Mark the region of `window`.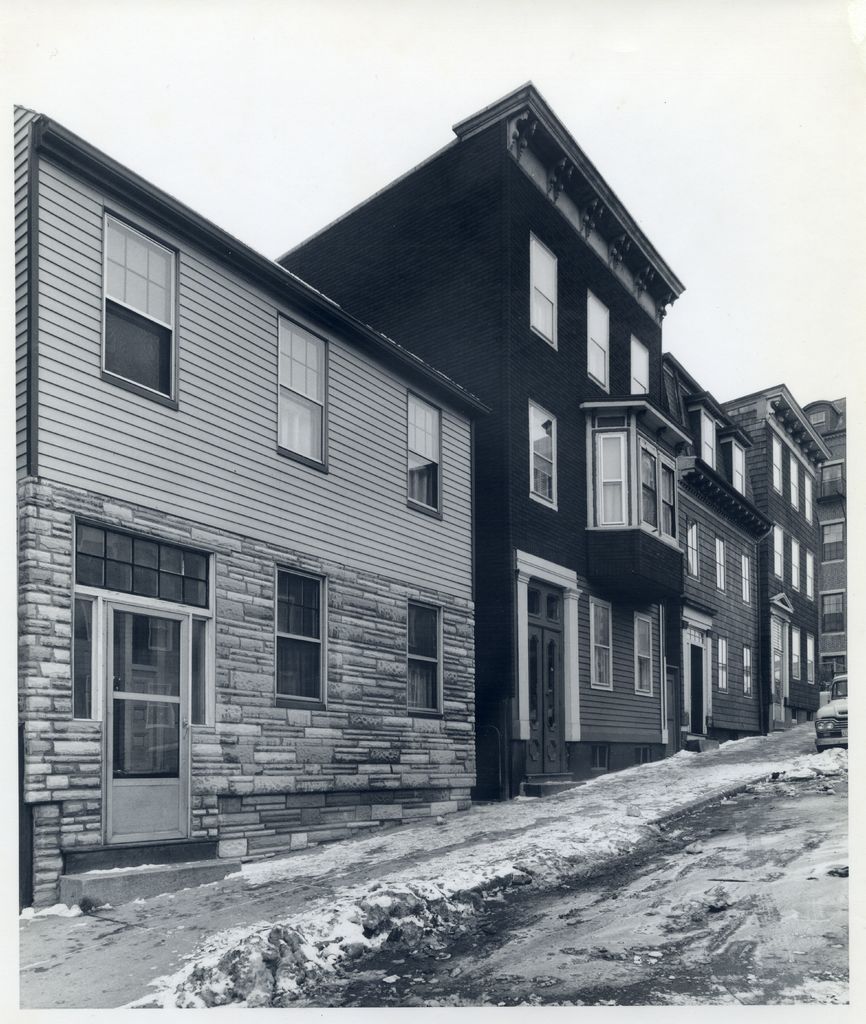
Region: {"x1": 276, "y1": 315, "x2": 328, "y2": 467}.
